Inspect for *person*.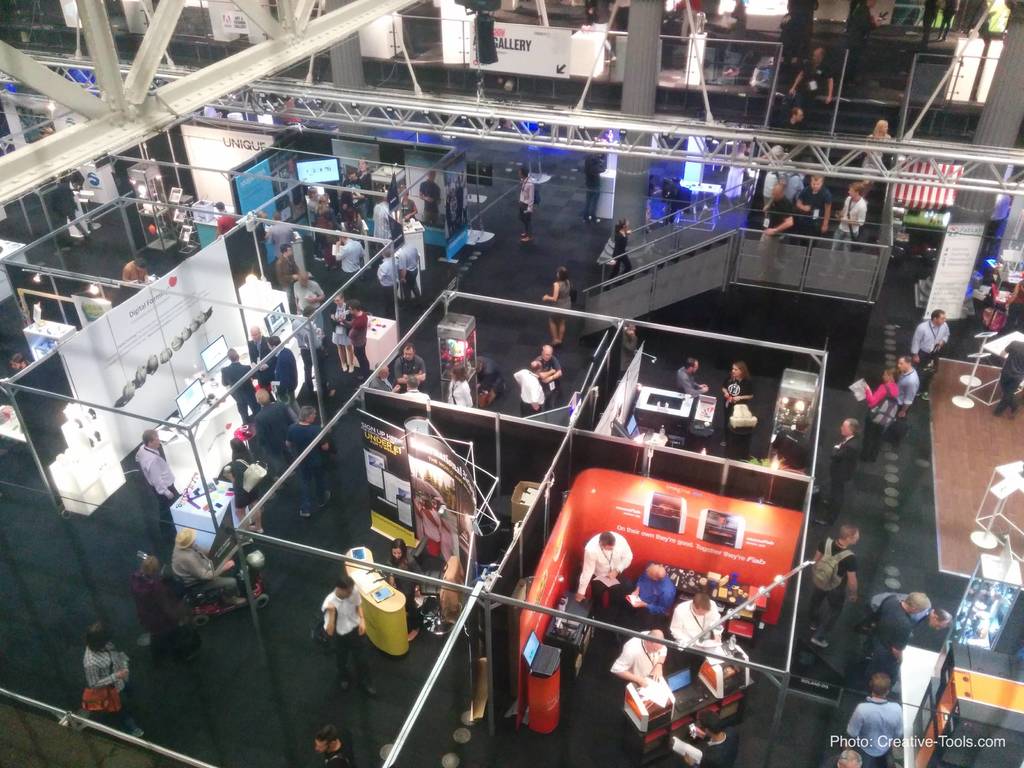
Inspection: [x1=572, y1=534, x2=632, y2=607].
